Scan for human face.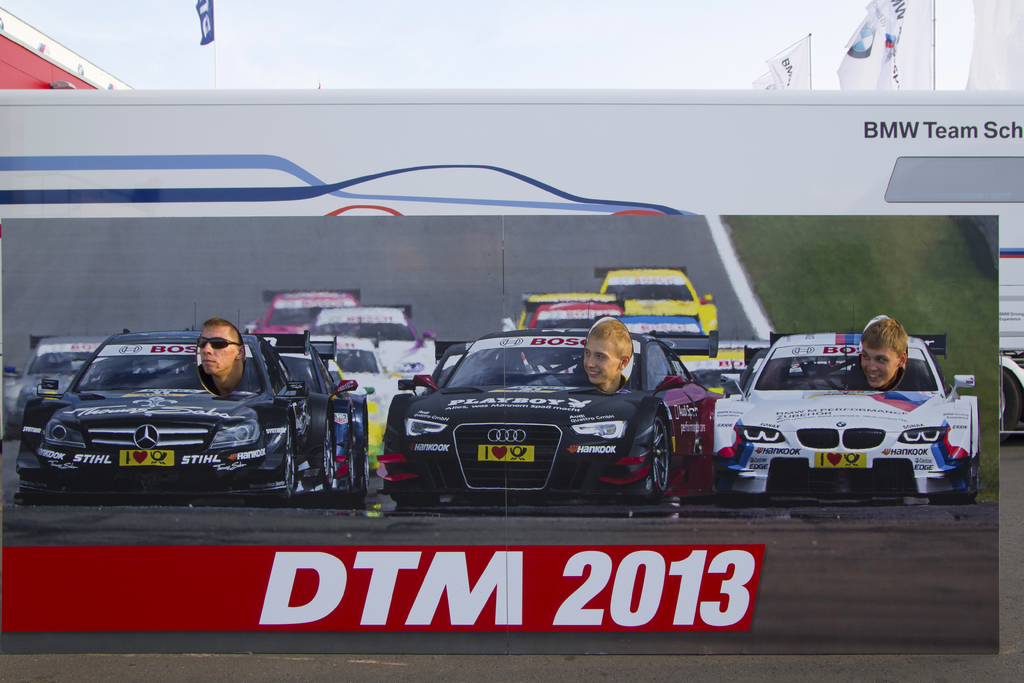
Scan result: <region>583, 335, 621, 385</region>.
